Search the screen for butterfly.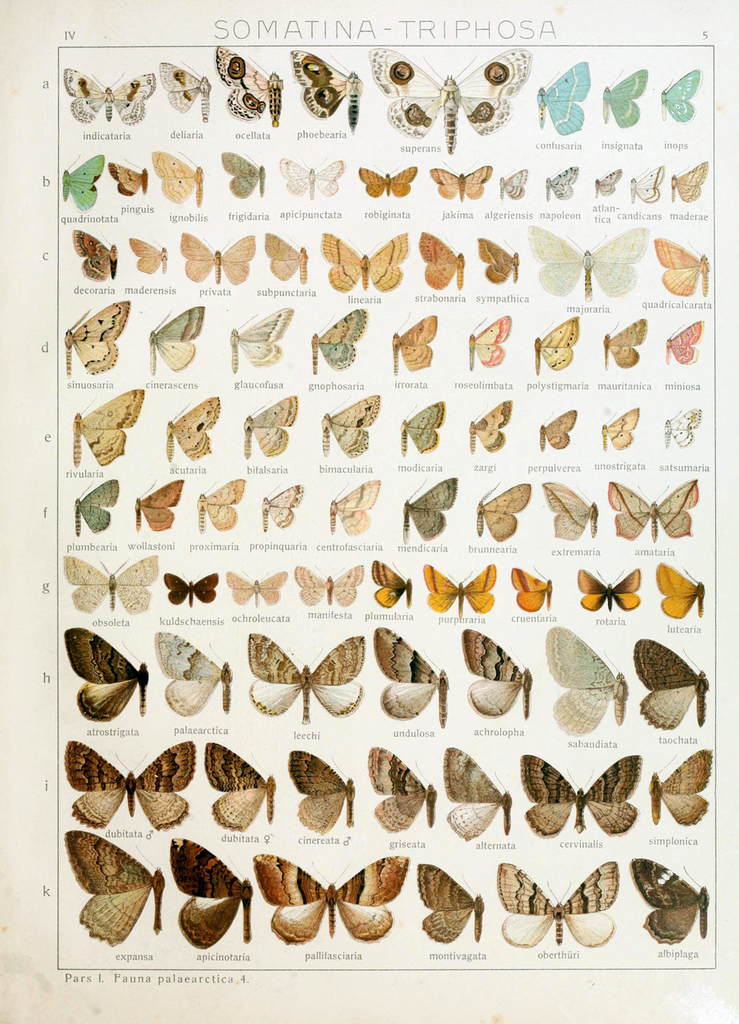
Found at <box>621,847,714,951</box>.
